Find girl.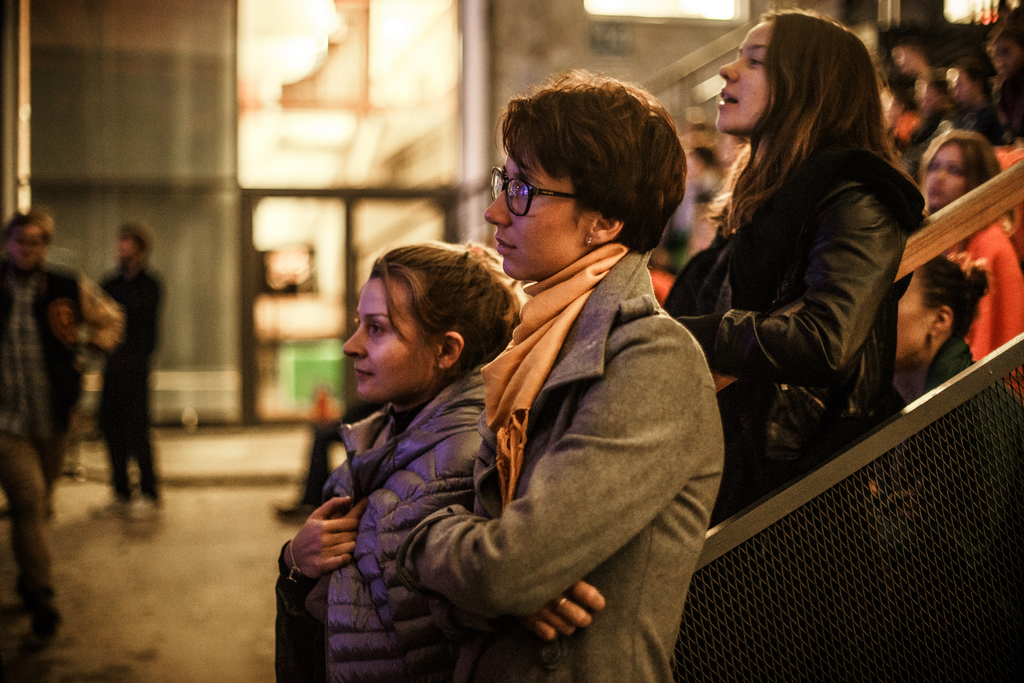
<box>902,250,990,399</box>.
